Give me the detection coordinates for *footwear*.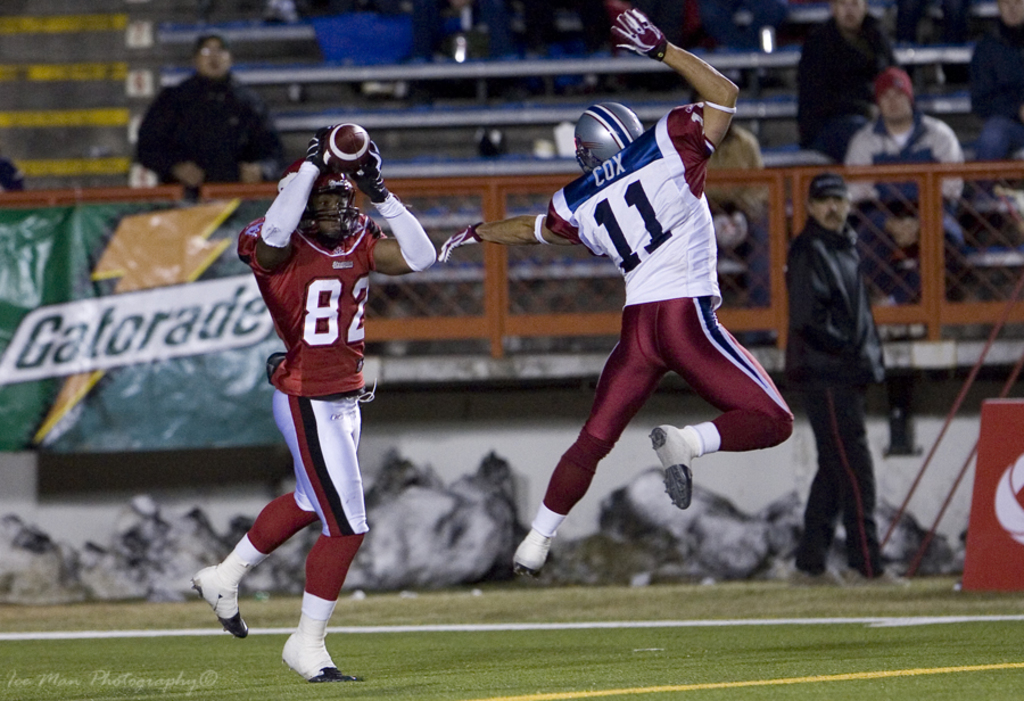
<region>783, 563, 845, 588</region>.
